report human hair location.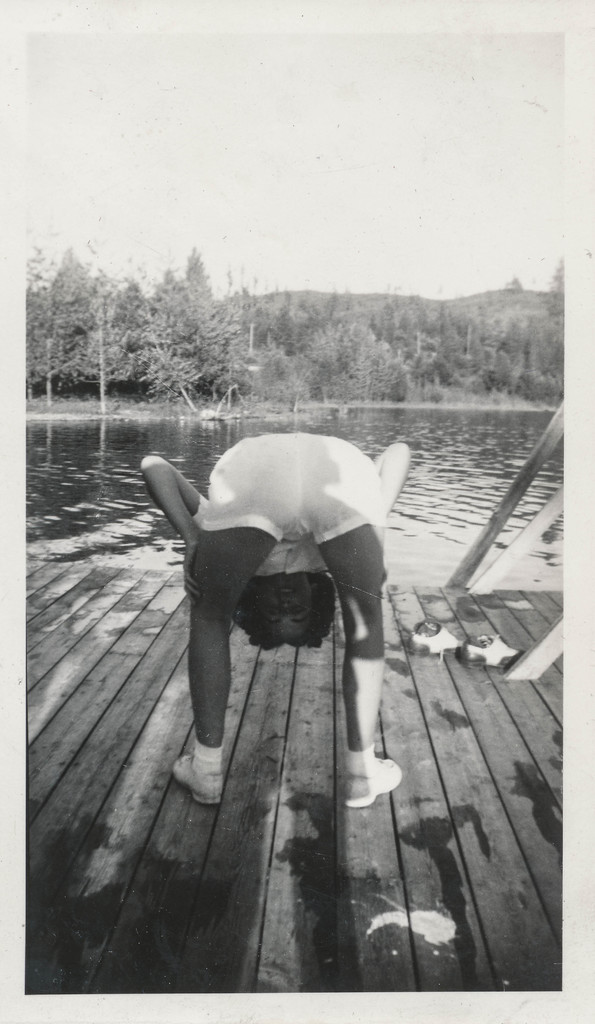
Report: (left=229, top=572, right=329, bottom=649).
